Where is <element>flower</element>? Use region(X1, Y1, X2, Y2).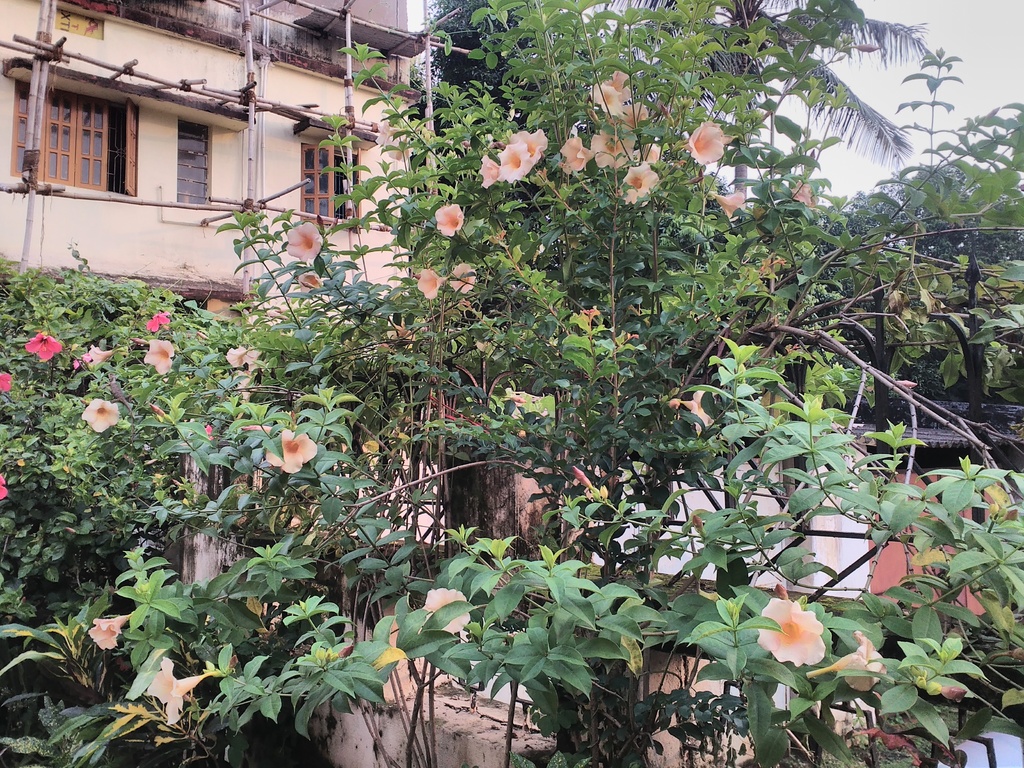
region(680, 391, 712, 432).
